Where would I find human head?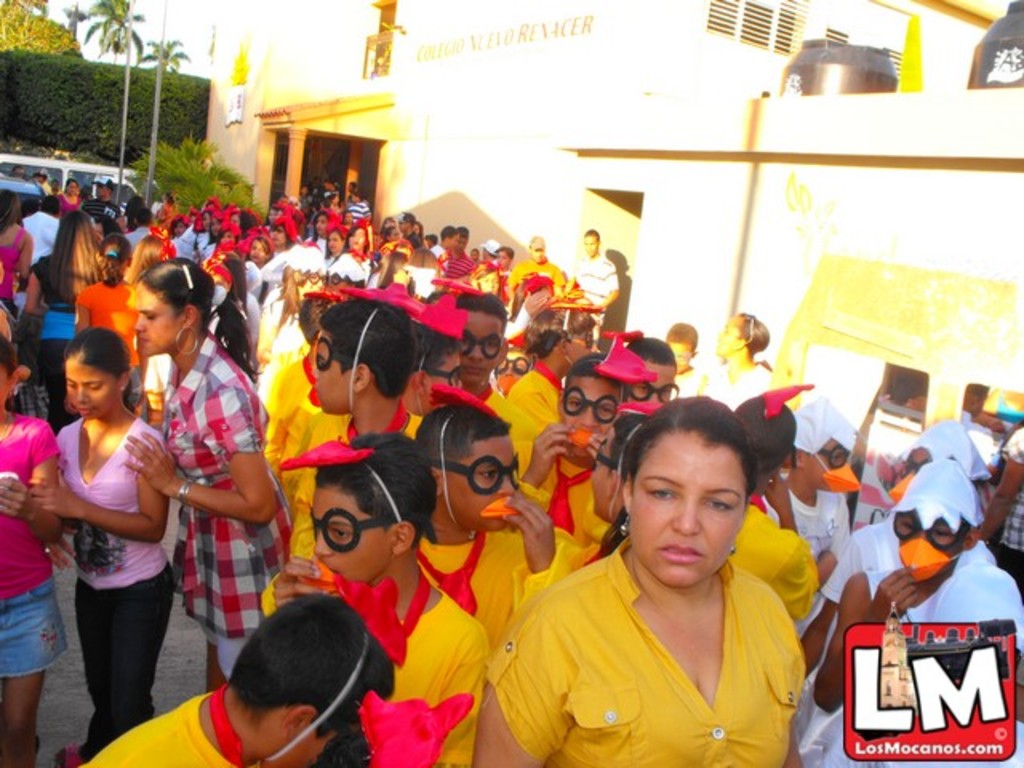
At (98,240,120,278).
